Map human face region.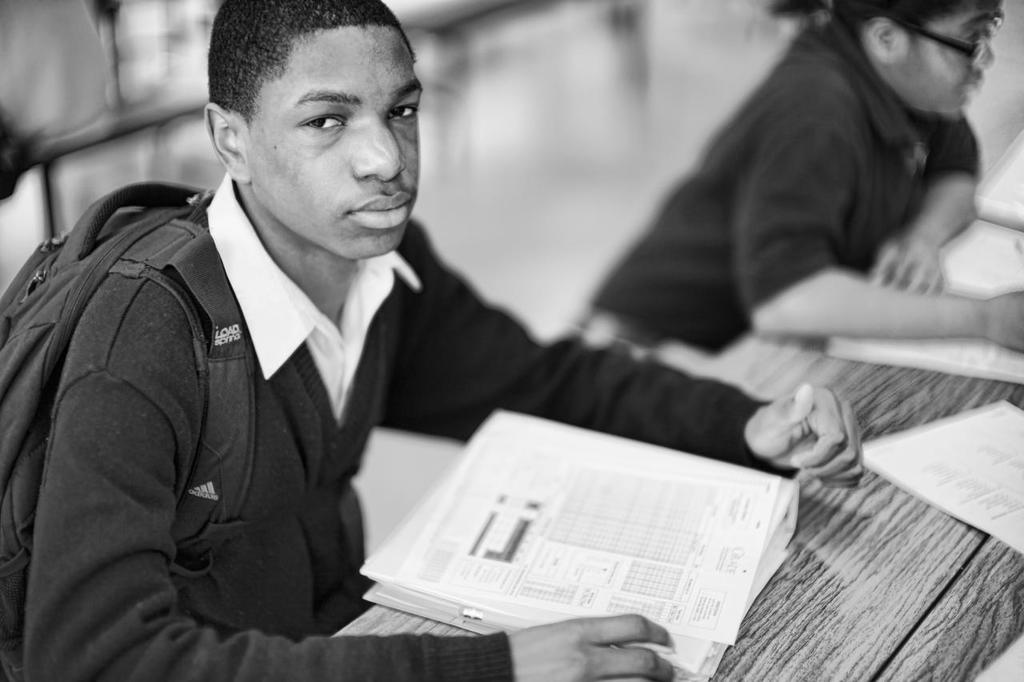
Mapped to locate(889, 0, 1004, 118).
